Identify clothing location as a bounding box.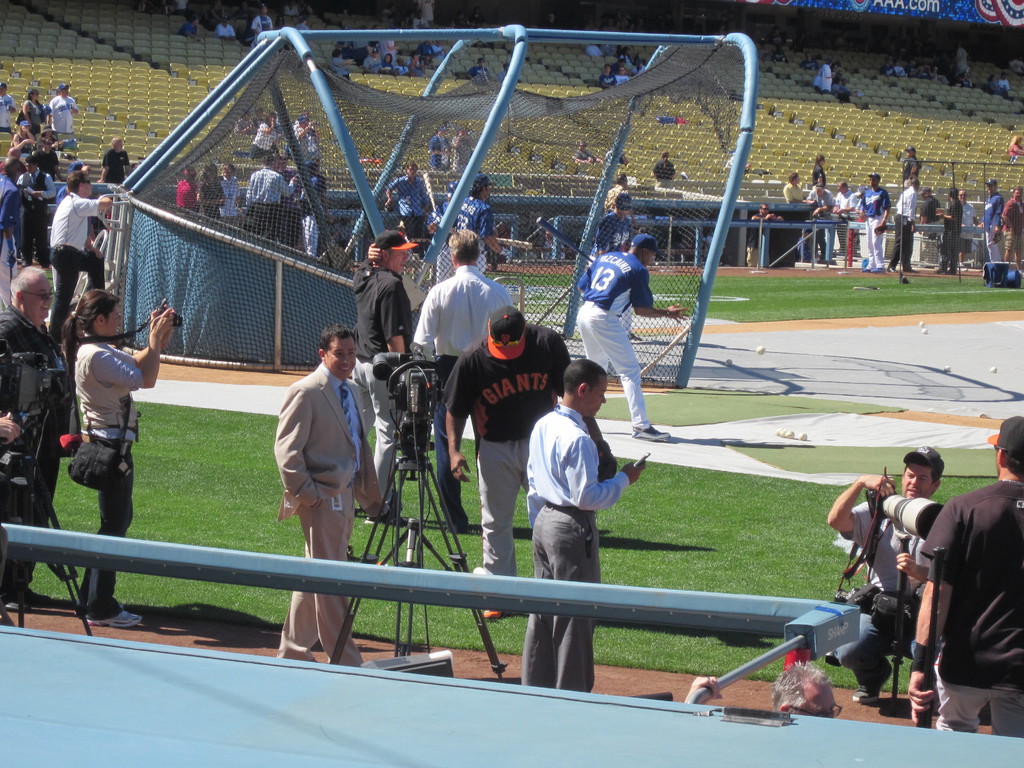
bbox=[577, 142, 594, 163].
